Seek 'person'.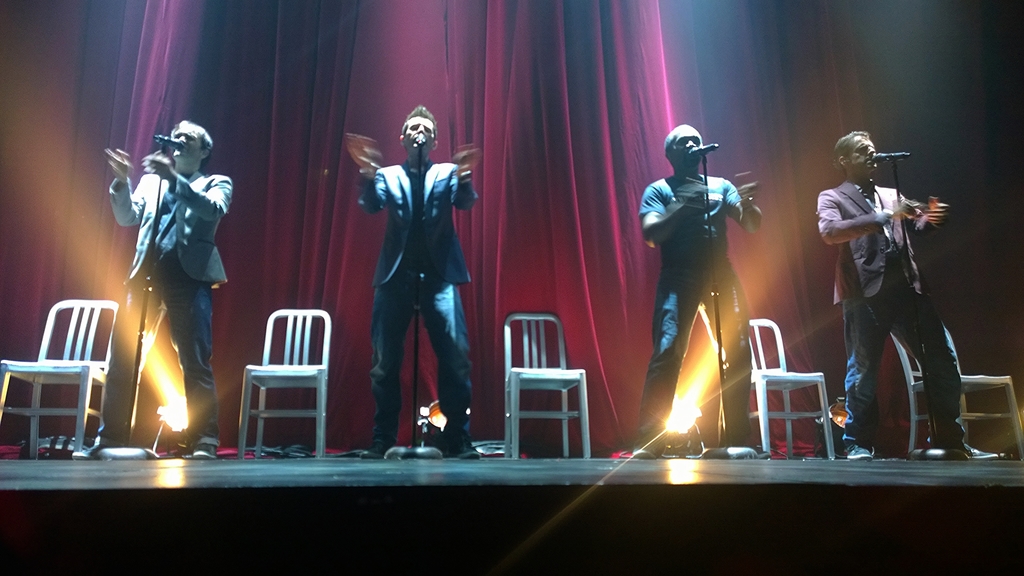
70/120/236/456.
